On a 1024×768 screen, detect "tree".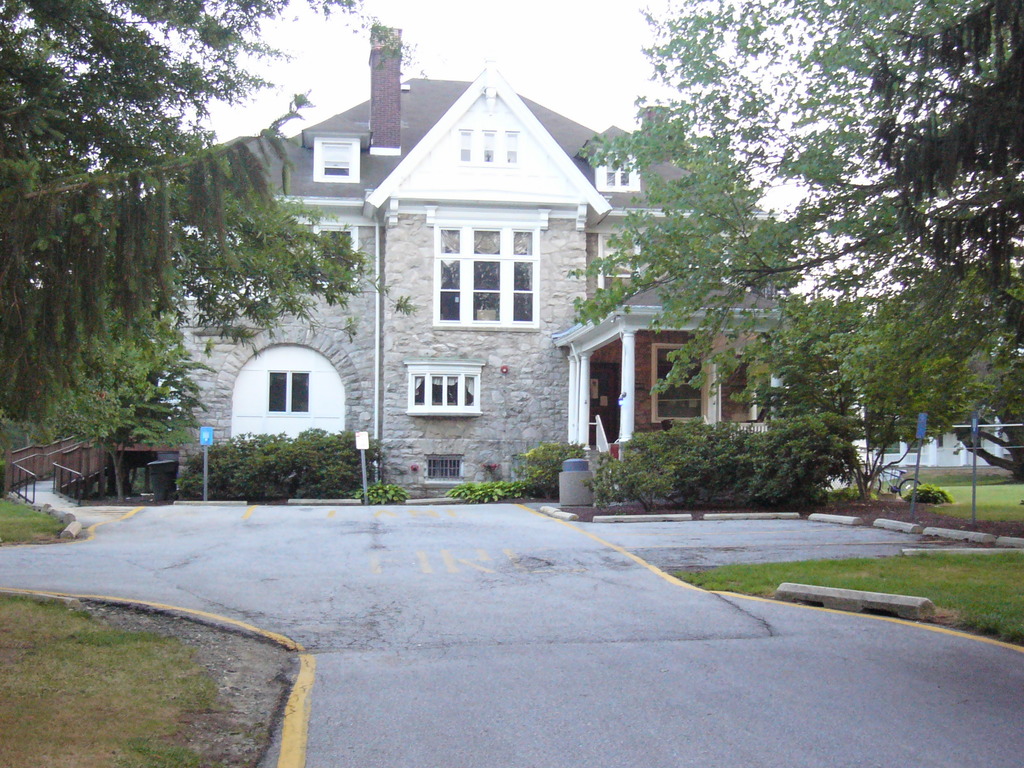
<bbox>909, 262, 1020, 484</bbox>.
